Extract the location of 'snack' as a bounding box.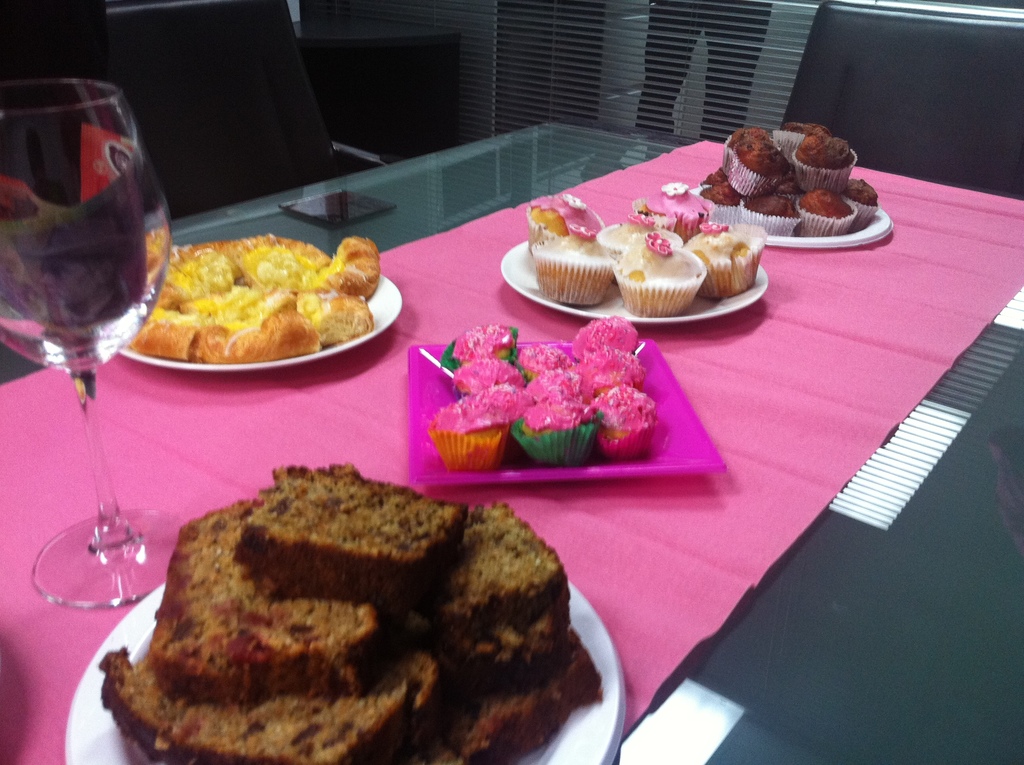
left=568, top=337, right=650, bottom=398.
